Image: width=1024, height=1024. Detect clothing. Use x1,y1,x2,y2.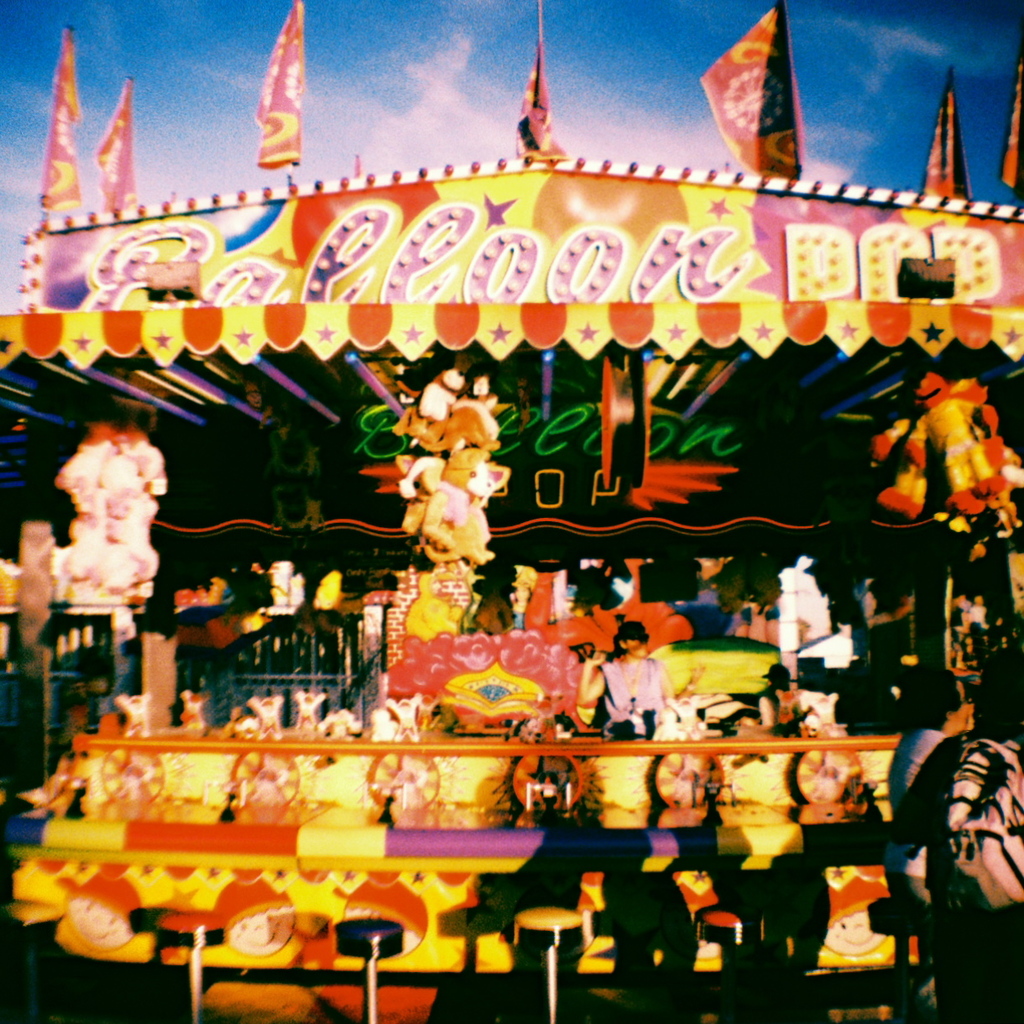
590,639,662,737.
